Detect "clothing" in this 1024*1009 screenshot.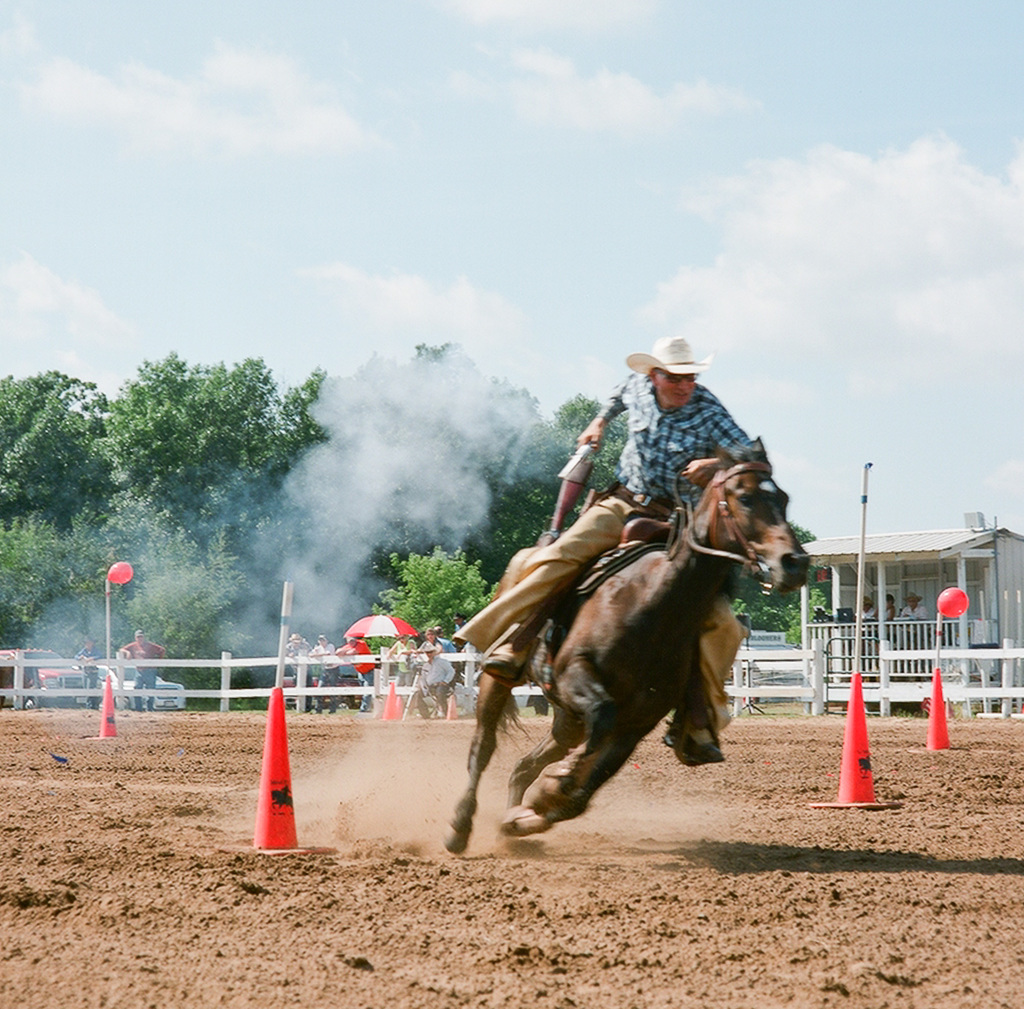
Detection: (312, 649, 338, 699).
